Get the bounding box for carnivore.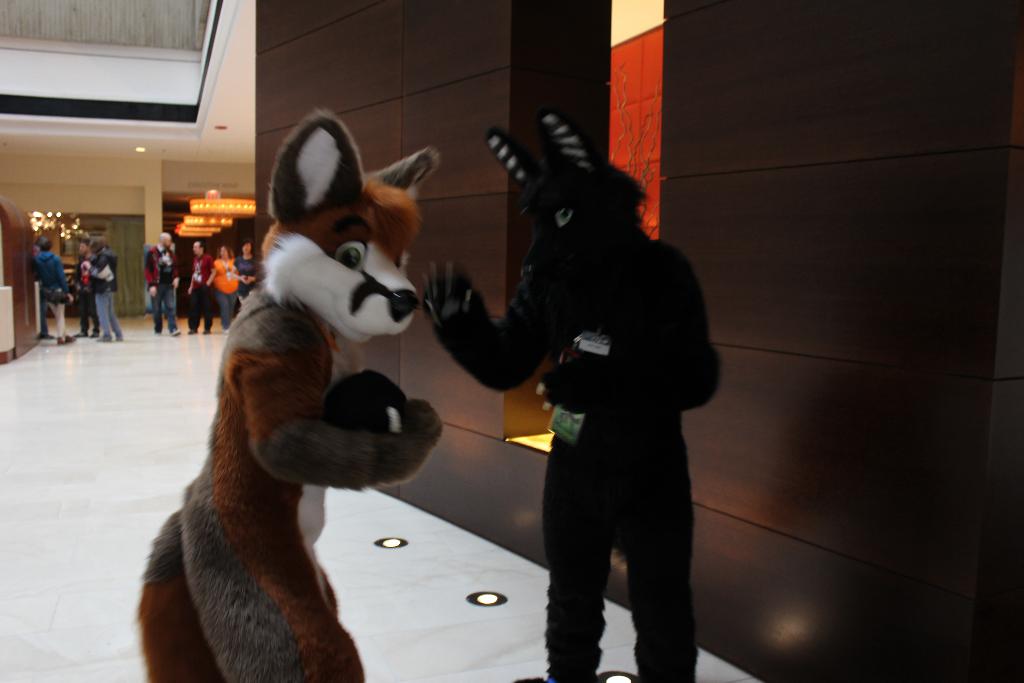
<bbox>234, 242, 259, 307</bbox>.
